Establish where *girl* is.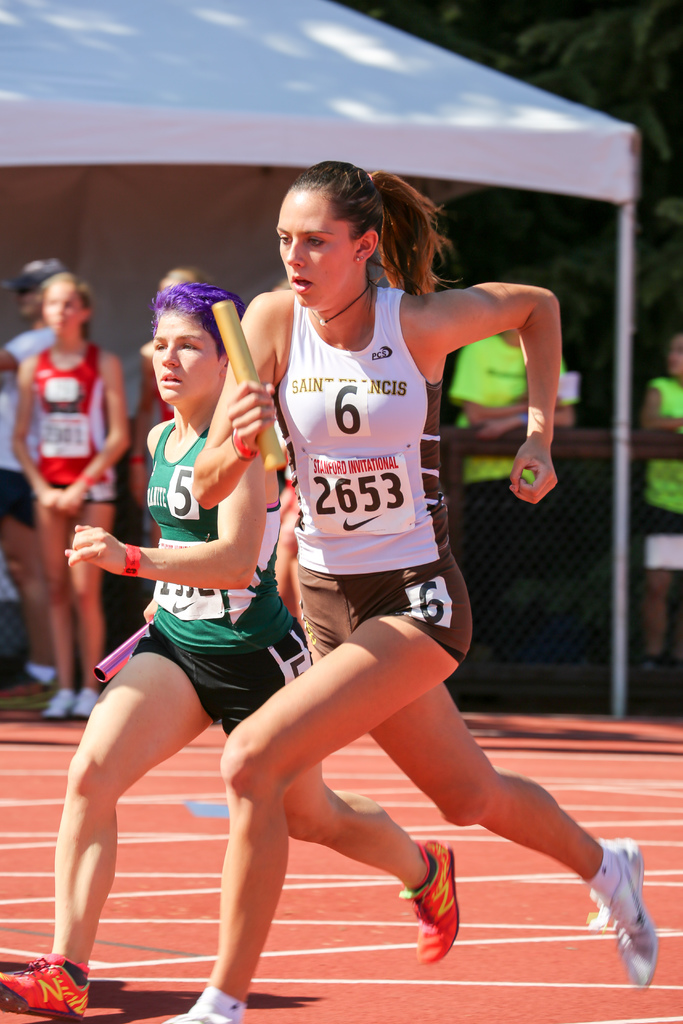
Established at pyautogui.locateOnScreen(161, 164, 654, 1023).
